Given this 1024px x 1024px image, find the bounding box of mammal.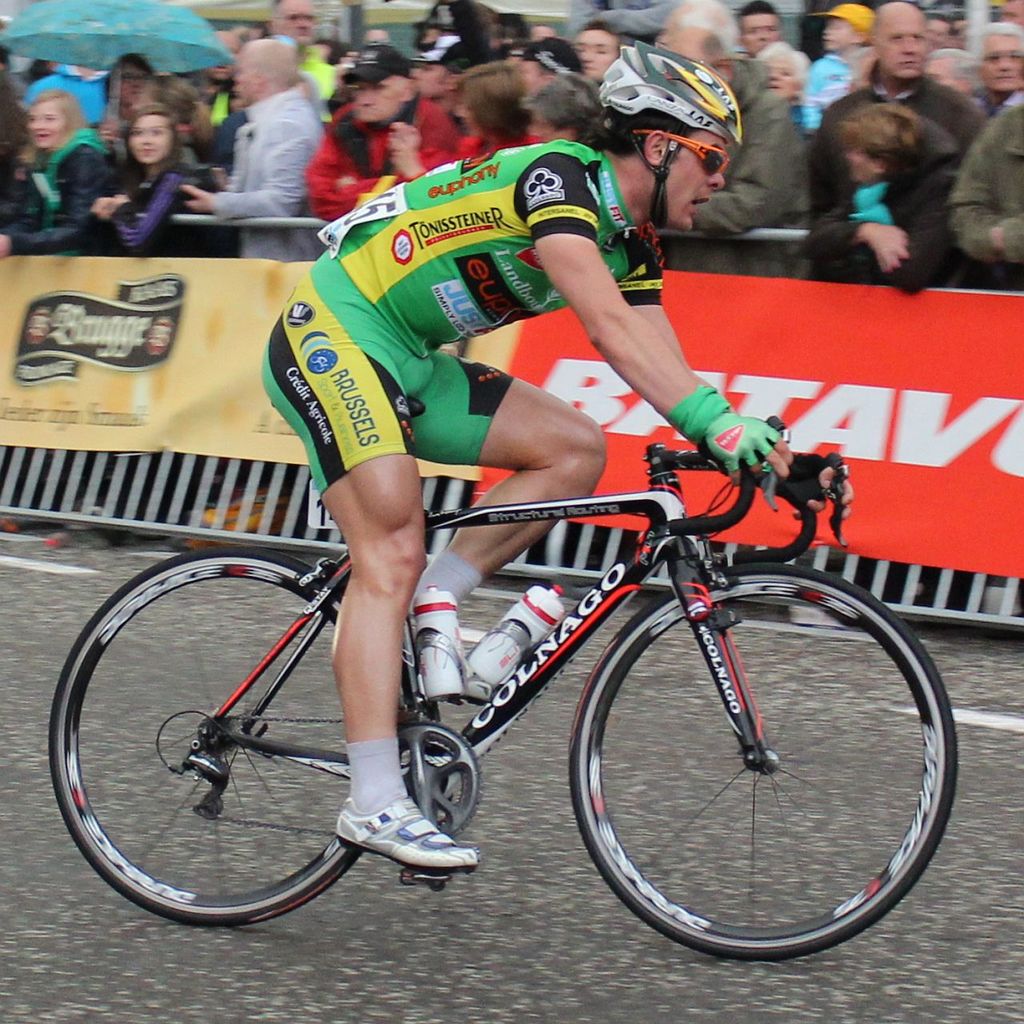
crop(292, 36, 475, 218).
